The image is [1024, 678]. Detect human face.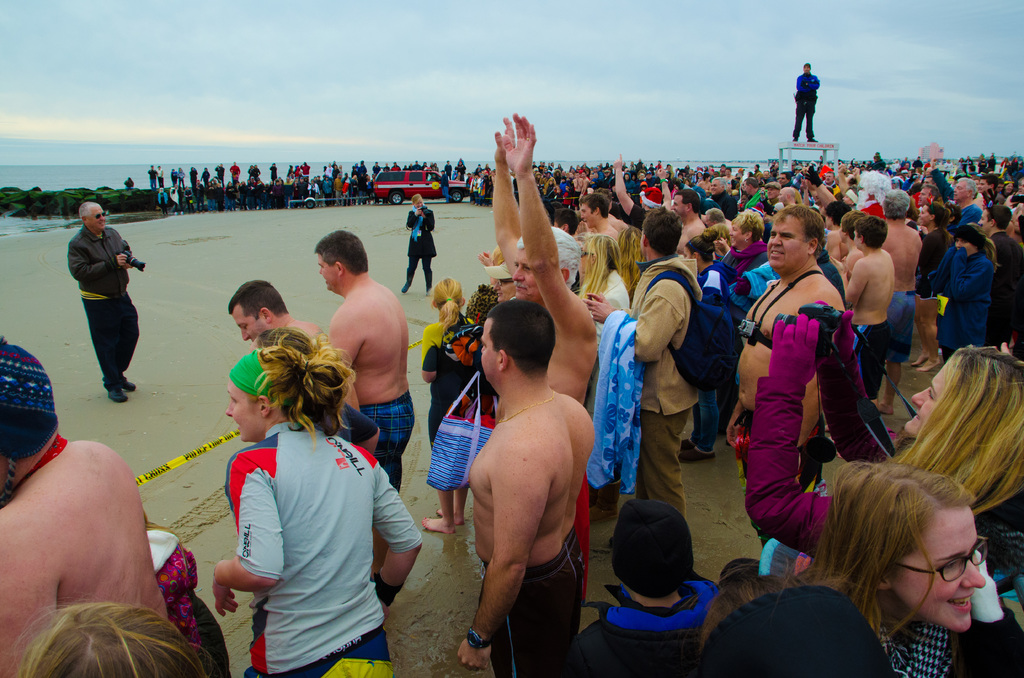
Detection: (x1=669, y1=193, x2=685, y2=214).
